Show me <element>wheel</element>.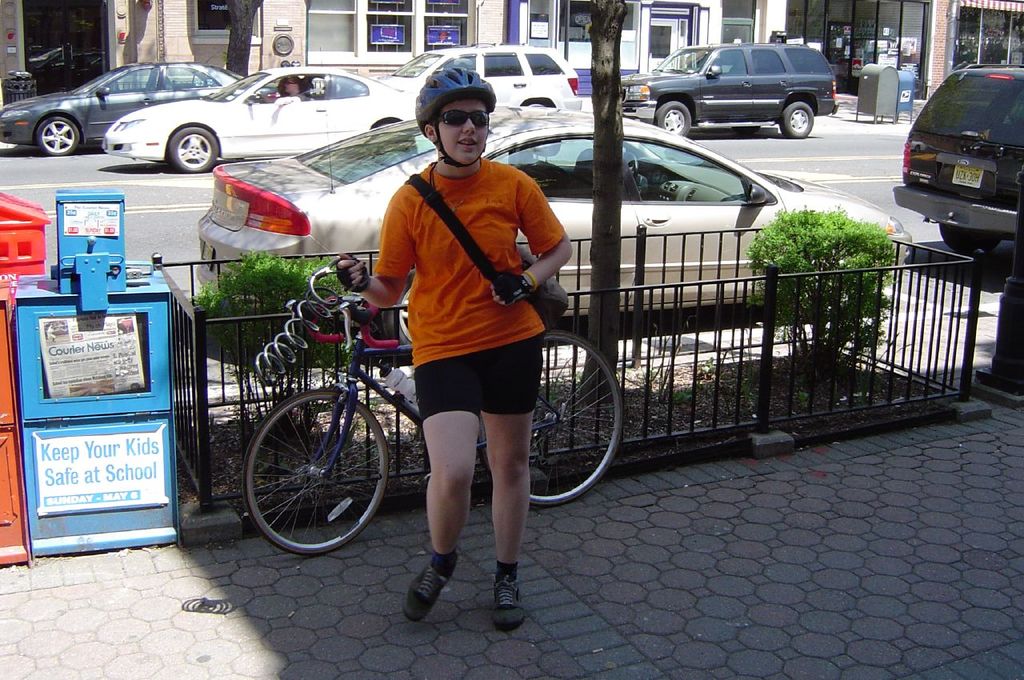
<element>wheel</element> is here: rect(658, 102, 691, 138).
